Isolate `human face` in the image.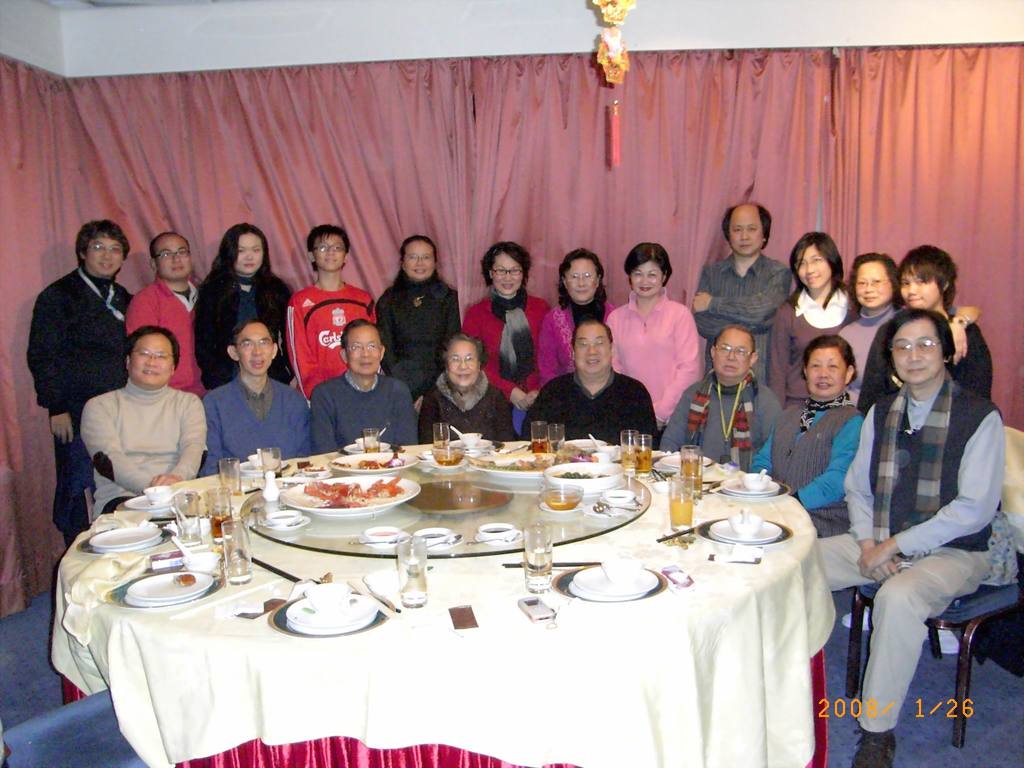
Isolated region: Rect(126, 333, 173, 390).
